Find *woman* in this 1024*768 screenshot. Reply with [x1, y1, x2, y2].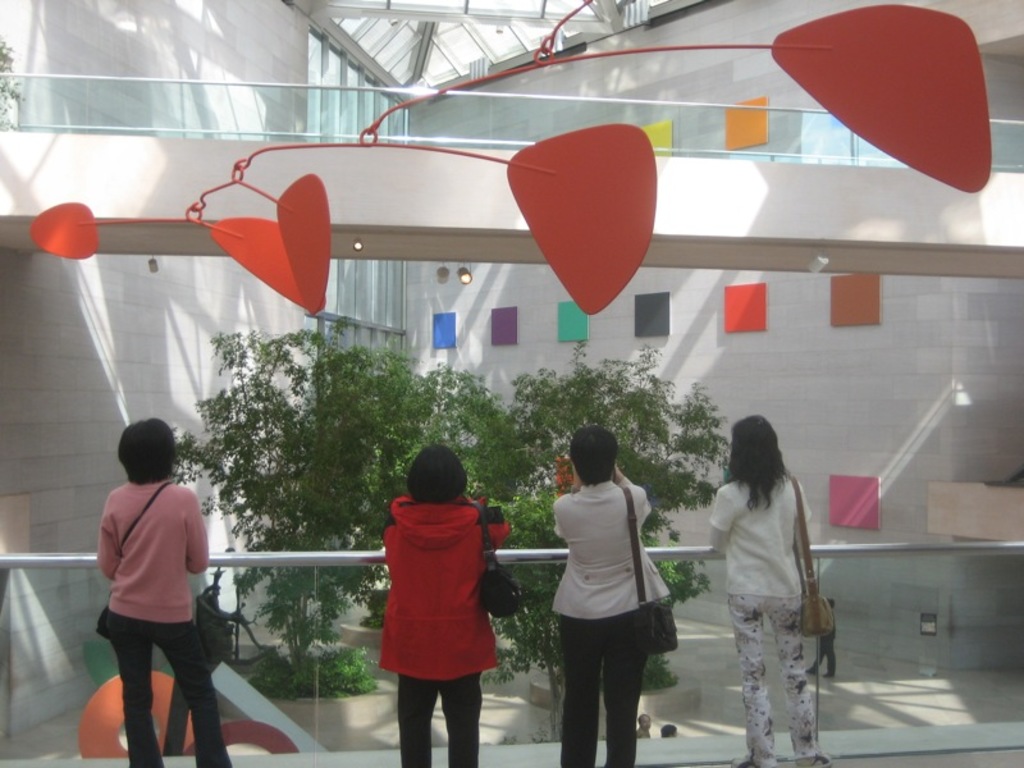
[381, 438, 508, 767].
